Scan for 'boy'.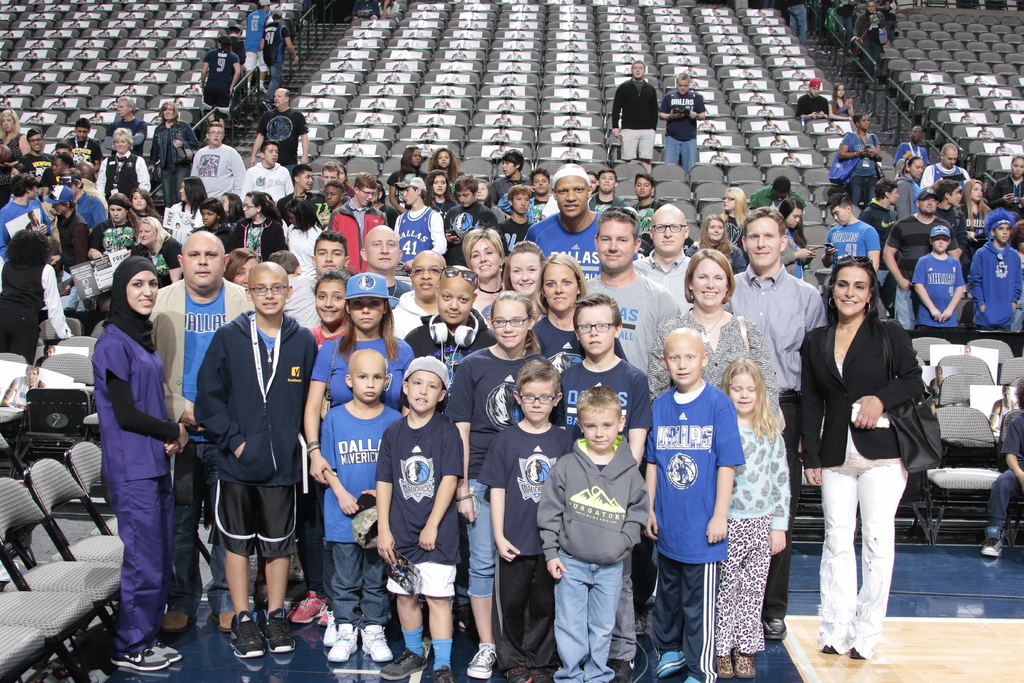
Scan result: region(50, 183, 89, 232).
